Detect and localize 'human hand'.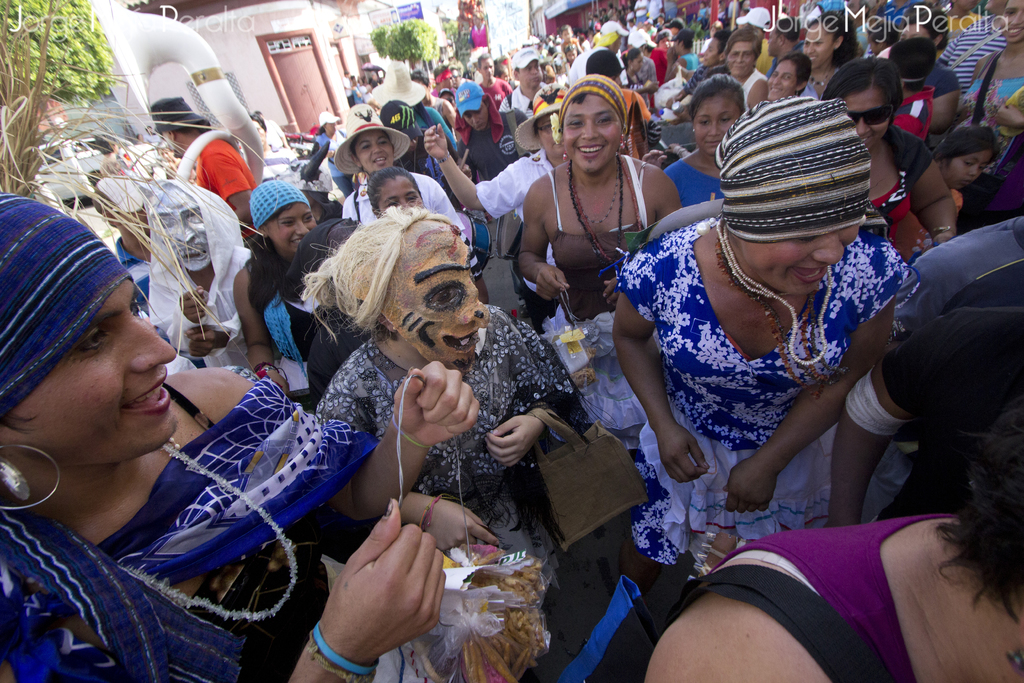
Localized at [723,460,778,519].
